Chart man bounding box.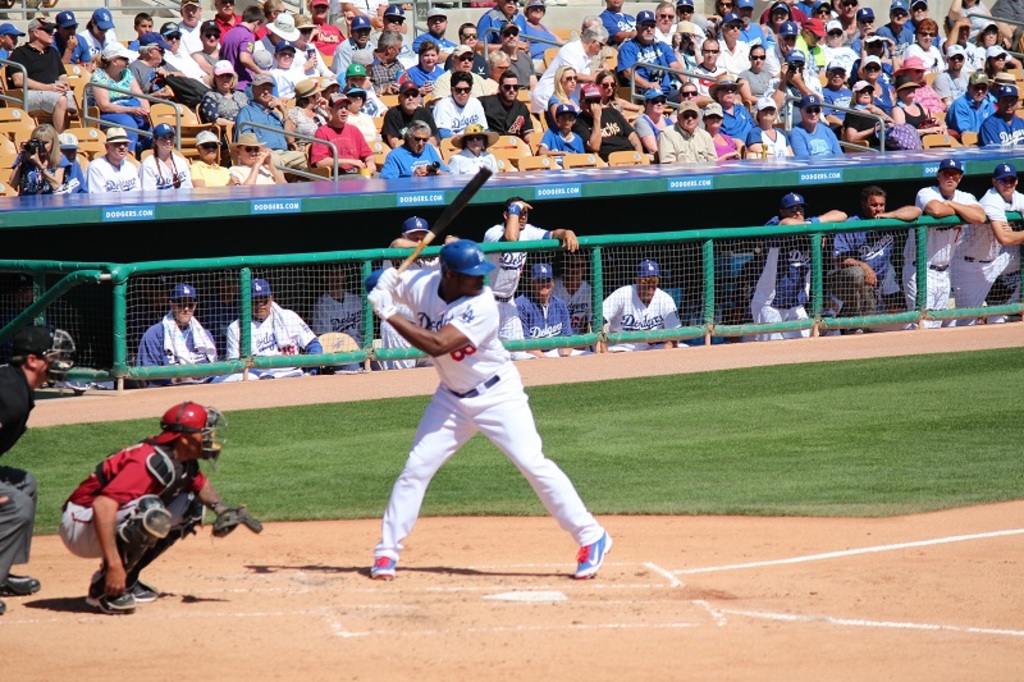
Charted: box=[374, 8, 411, 60].
